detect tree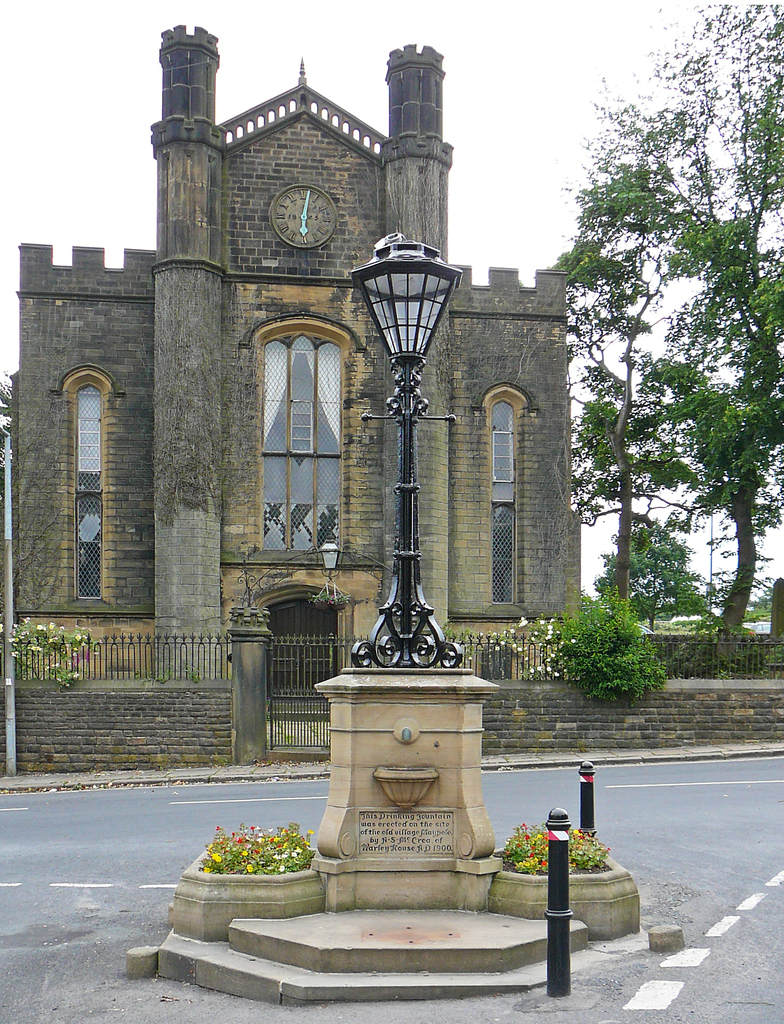
pyautogui.locateOnScreen(587, 509, 721, 627)
